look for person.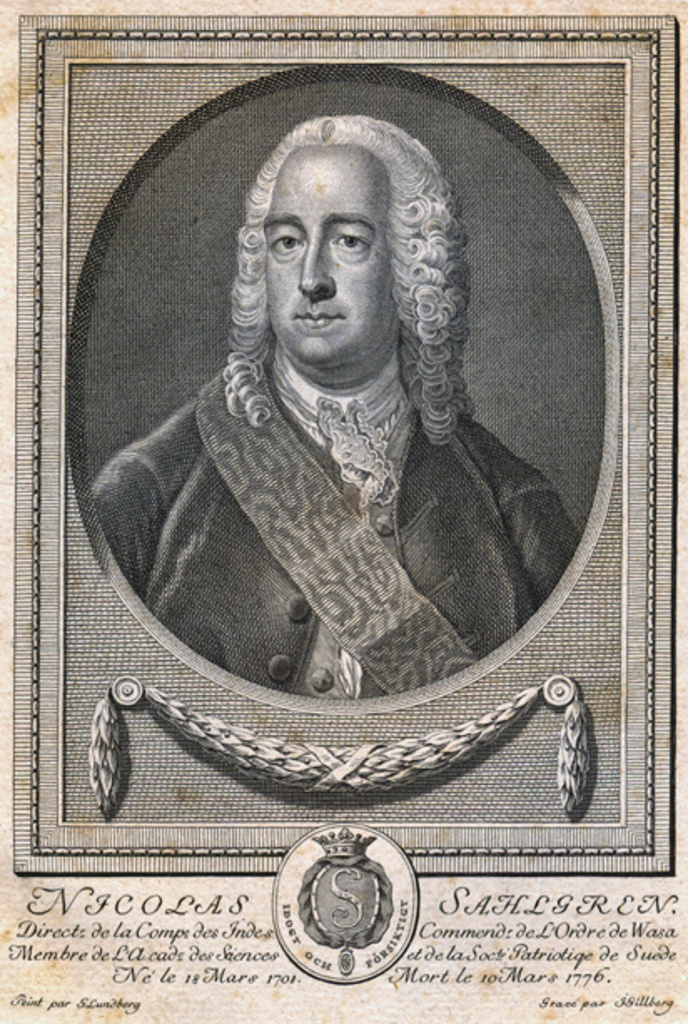
Found: BBox(110, 89, 559, 752).
